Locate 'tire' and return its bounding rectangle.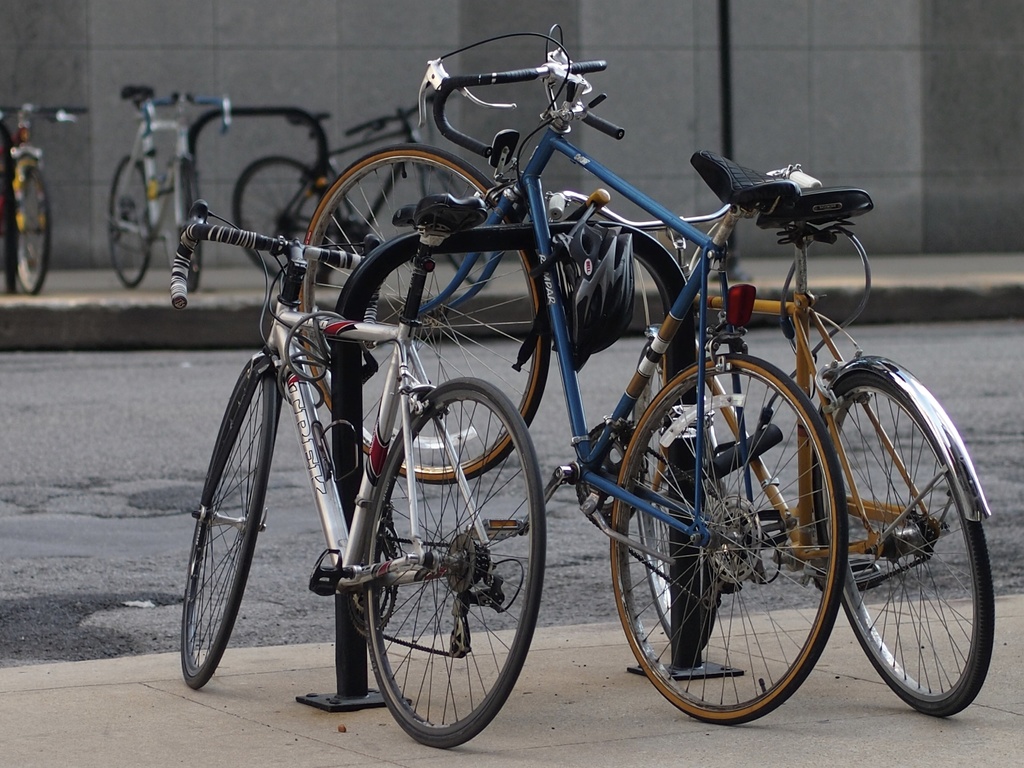
364 377 545 750.
